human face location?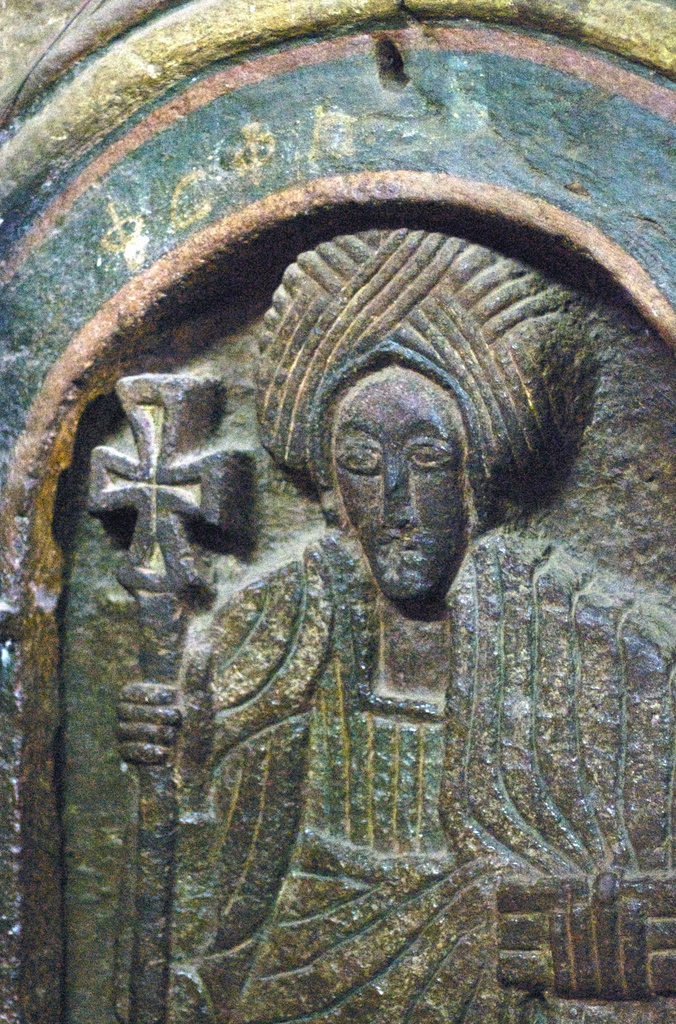
333,363,472,599
